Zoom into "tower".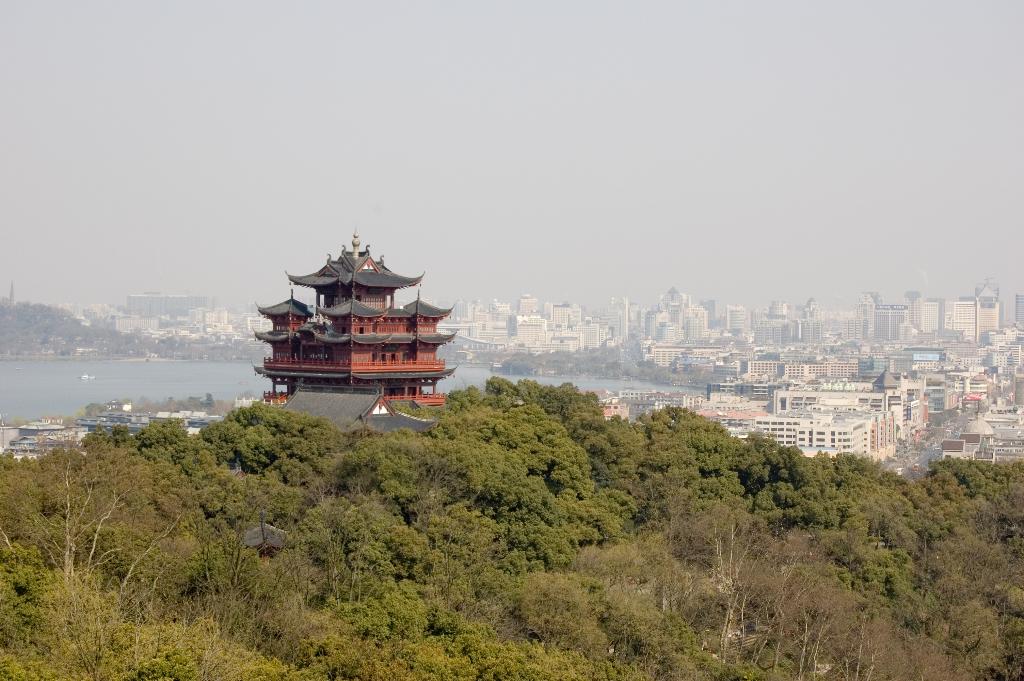
Zoom target: 978/274/1003/341.
